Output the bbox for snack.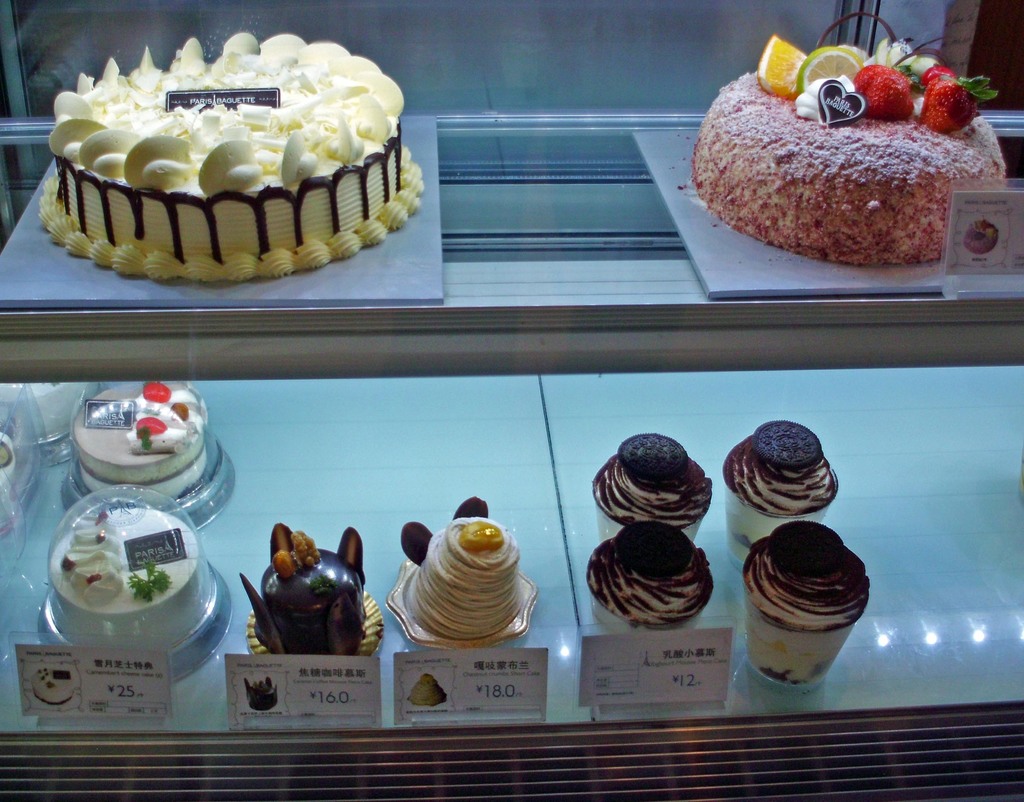
748 522 873 682.
